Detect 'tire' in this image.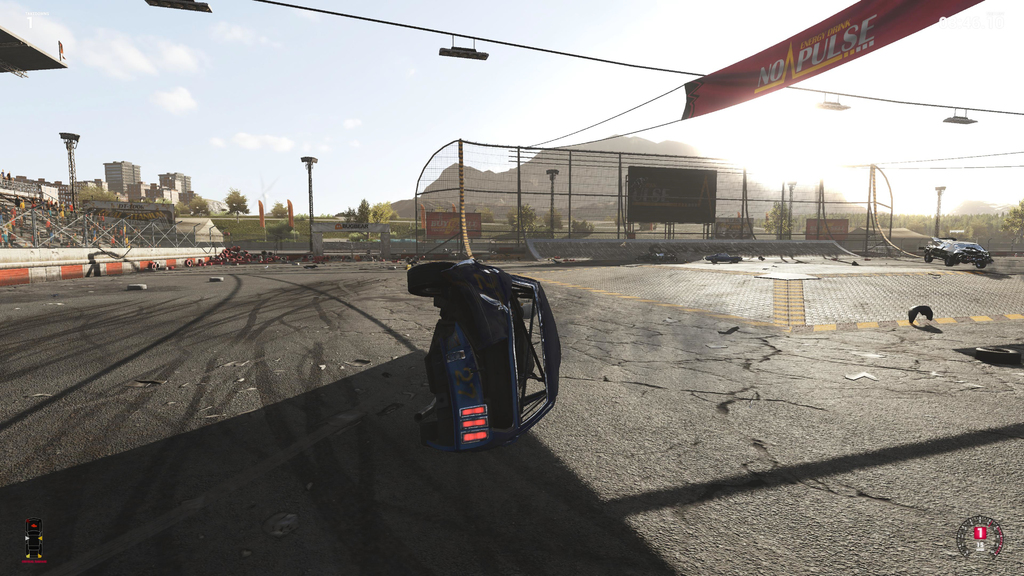
Detection: BBox(728, 259, 732, 264).
